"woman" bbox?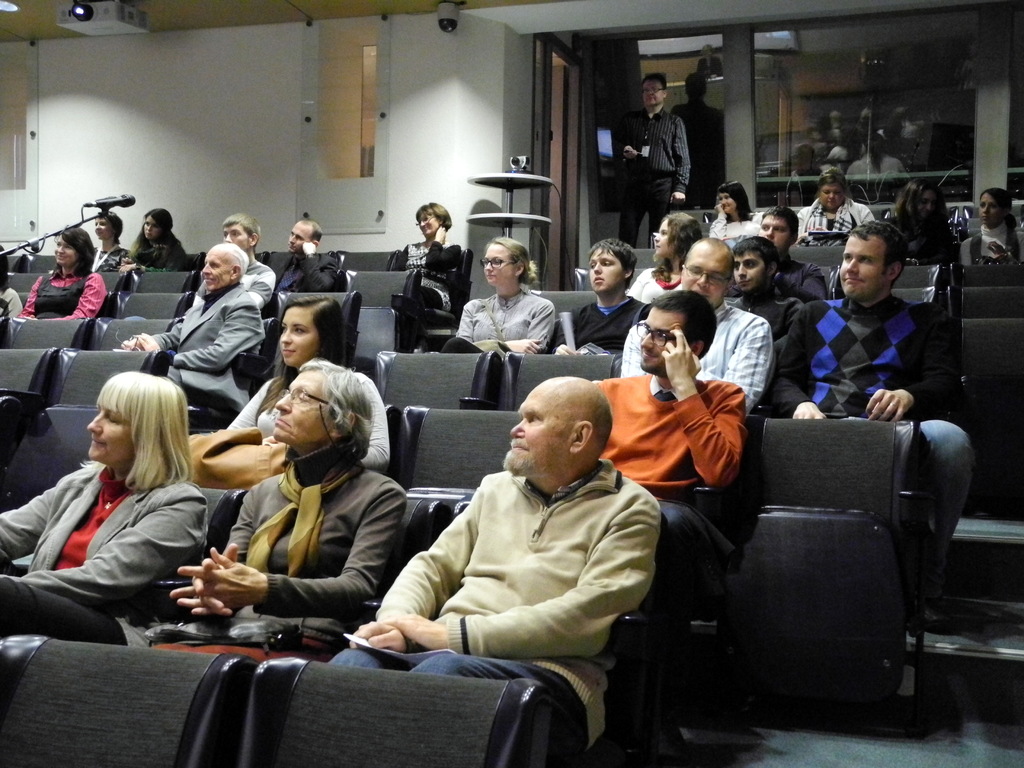
707,181,768,242
